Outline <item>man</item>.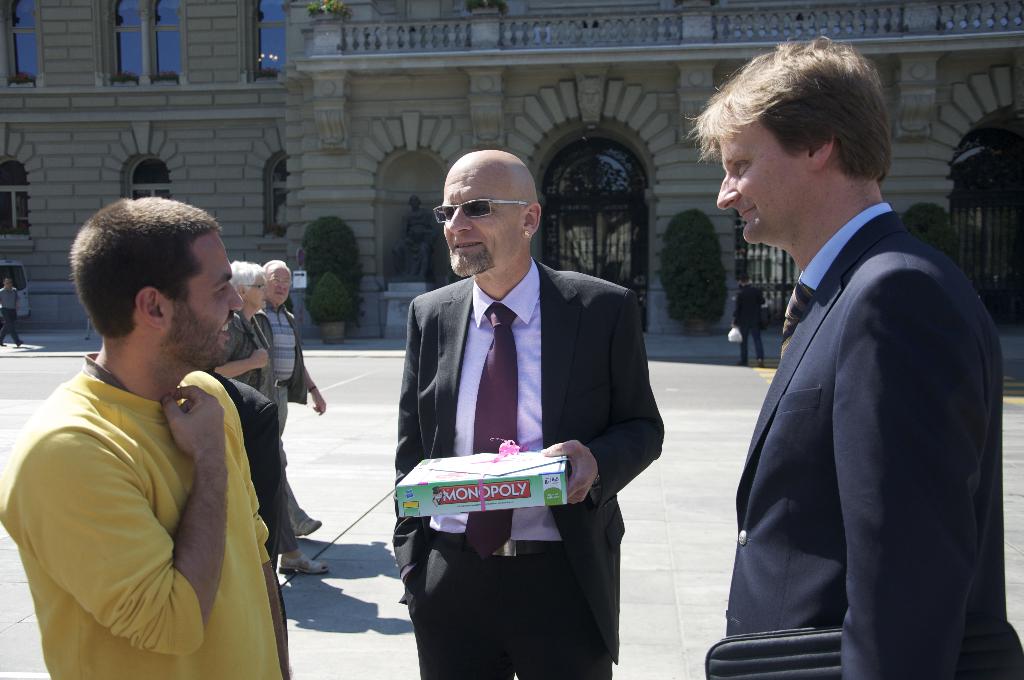
Outline: 215/258/330/576.
